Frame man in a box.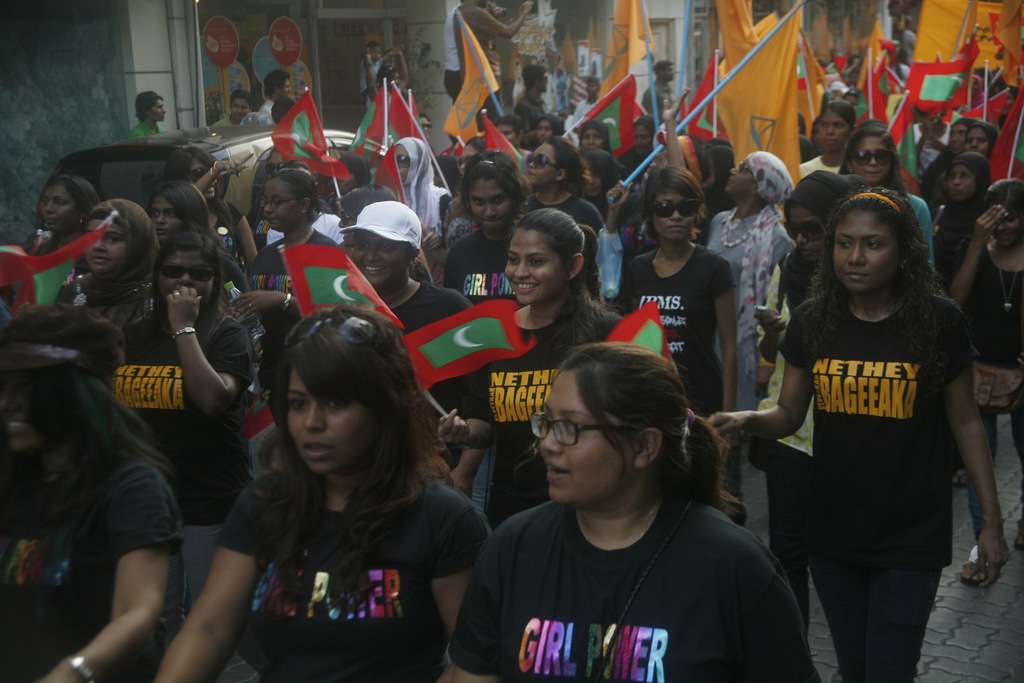
bbox=(646, 60, 678, 116).
